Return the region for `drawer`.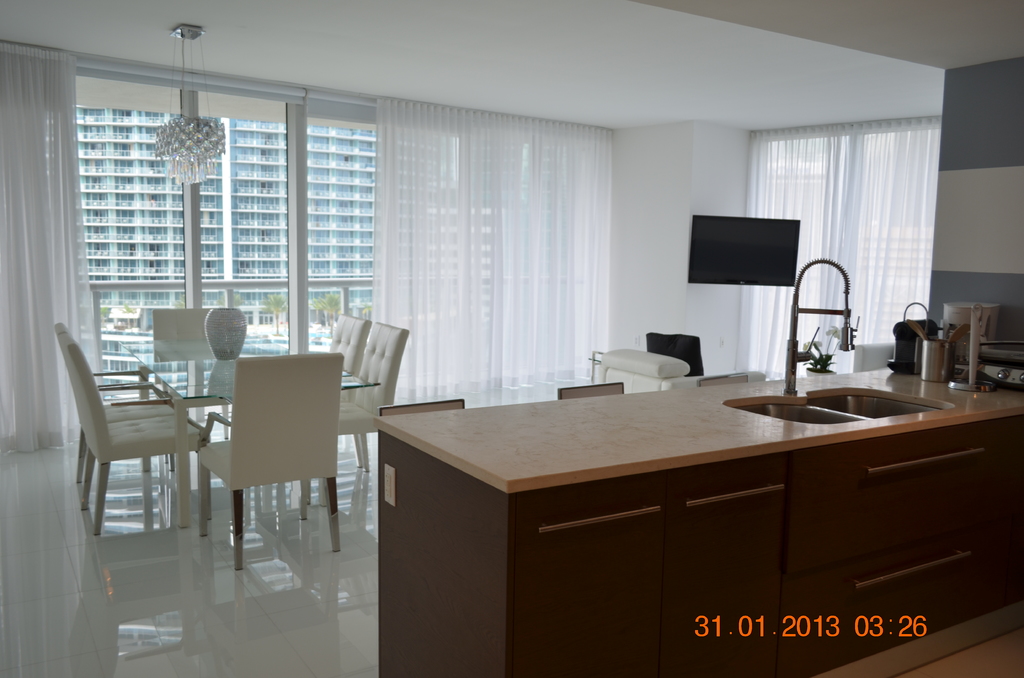
rect(774, 415, 1009, 570).
